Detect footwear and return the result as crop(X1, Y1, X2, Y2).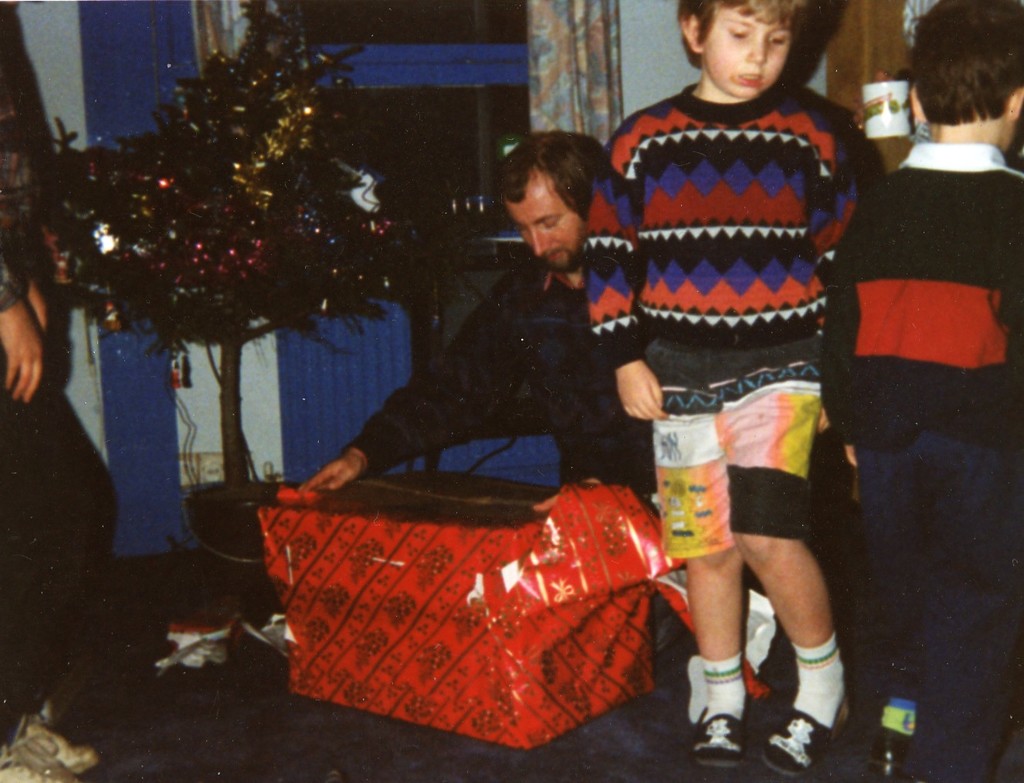
crop(778, 637, 856, 767).
